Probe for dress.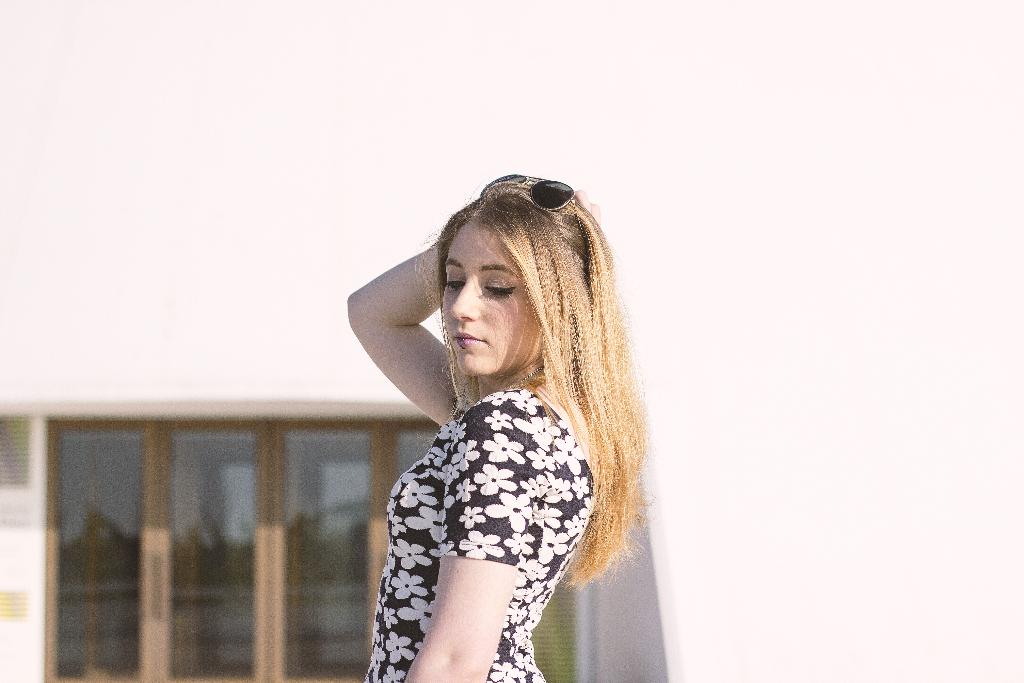
Probe result: 365 388 594 682.
